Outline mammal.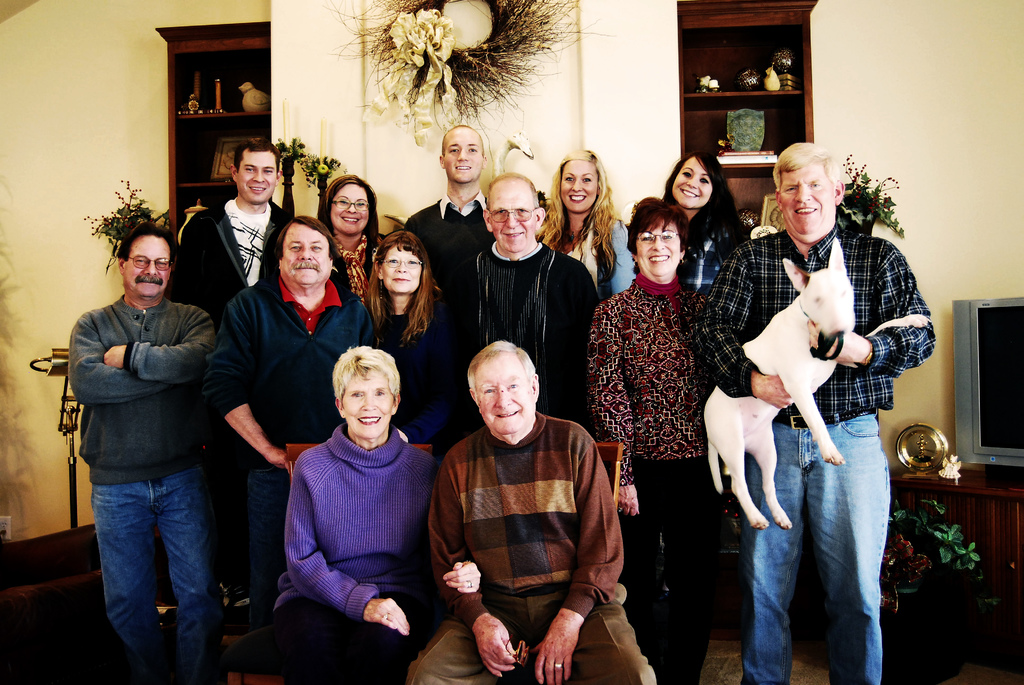
Outline: [587,195,705,684].
